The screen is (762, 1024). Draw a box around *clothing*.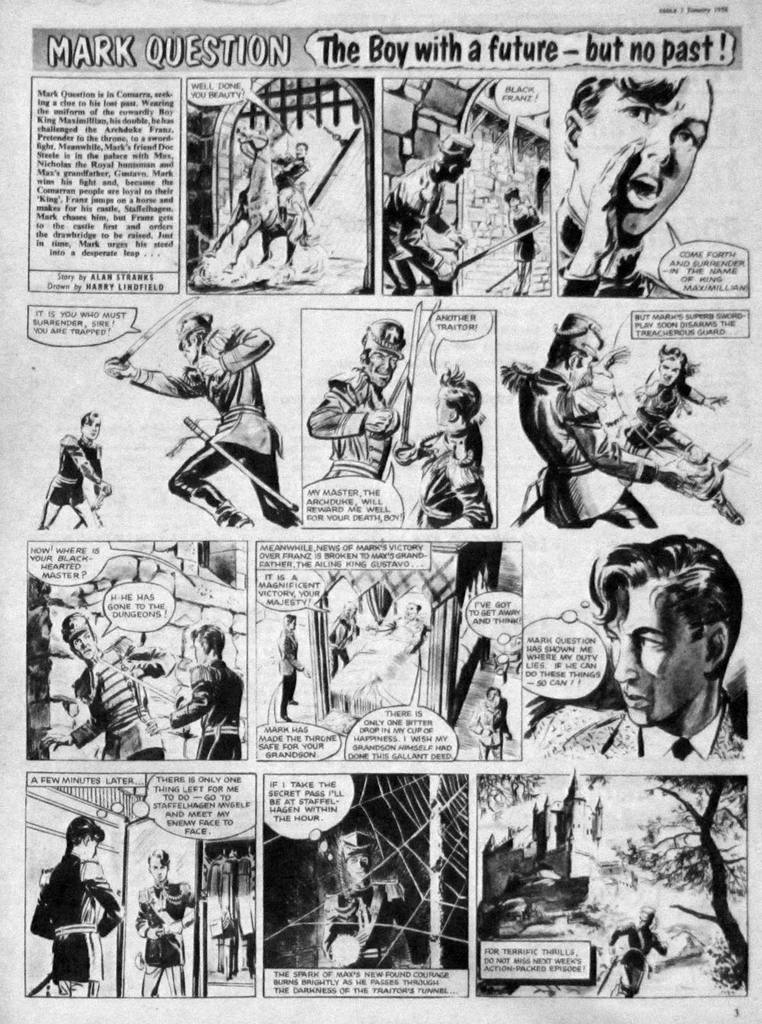
<bbox>33, 830, 136, 986</bbox>.
